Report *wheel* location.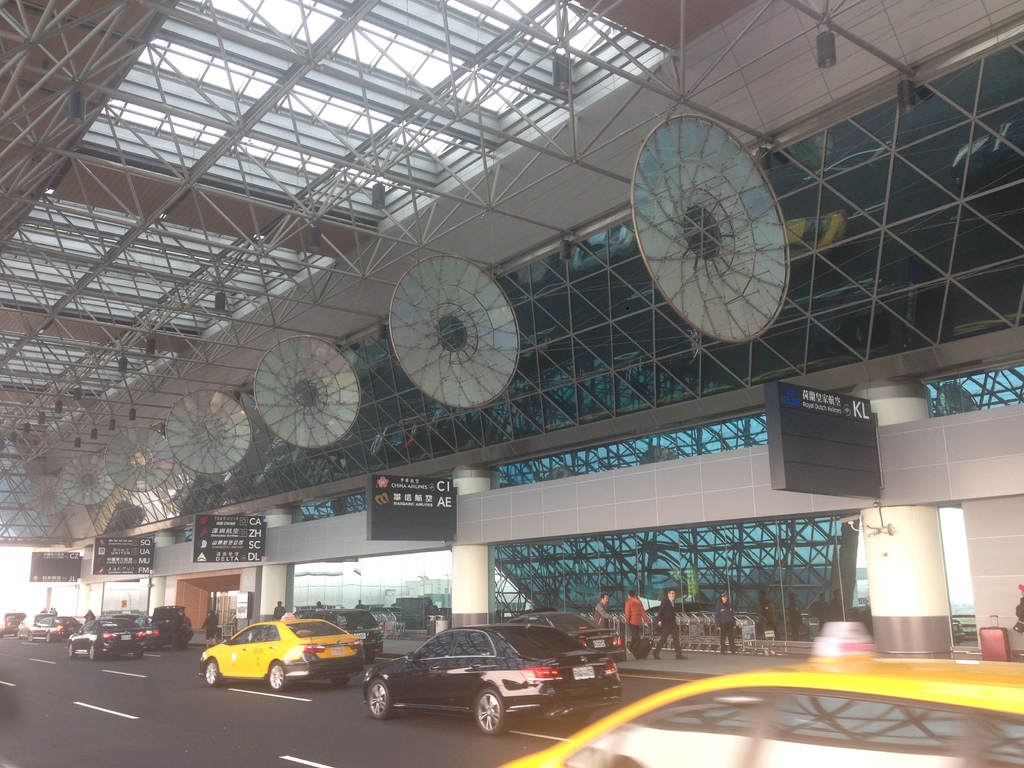
Report: select_region(366, 678, 391, 717).
